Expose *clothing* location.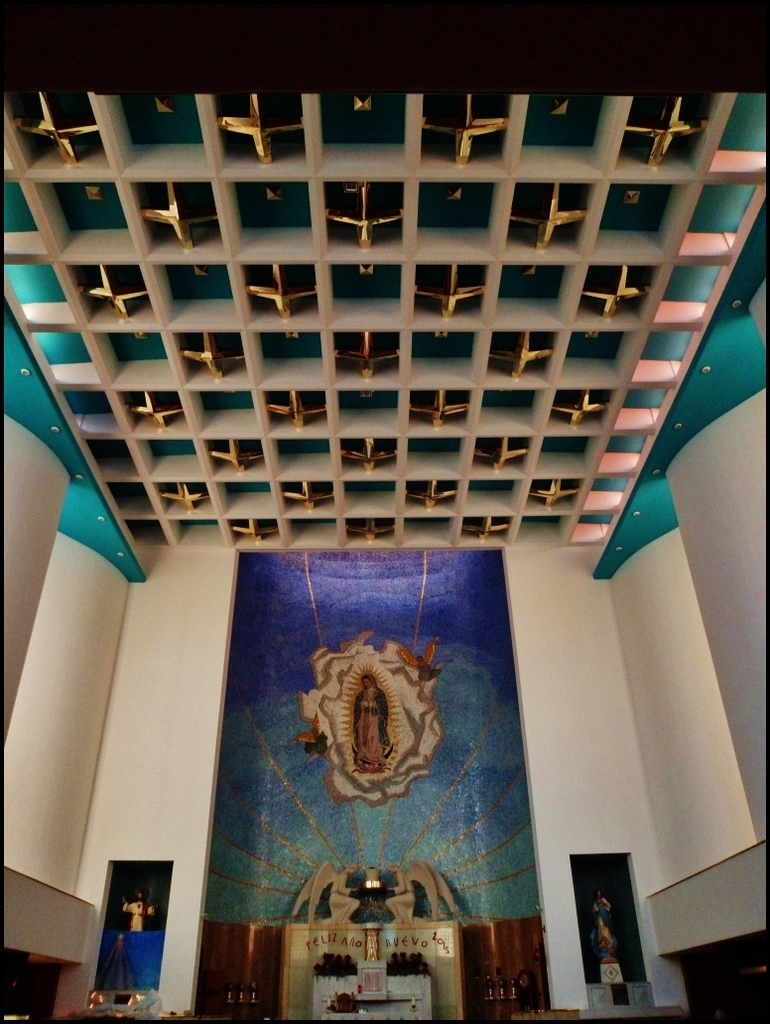
Exposed at {"x1": 356, "y1": 677, "x2": 392, "y2": 770}.
